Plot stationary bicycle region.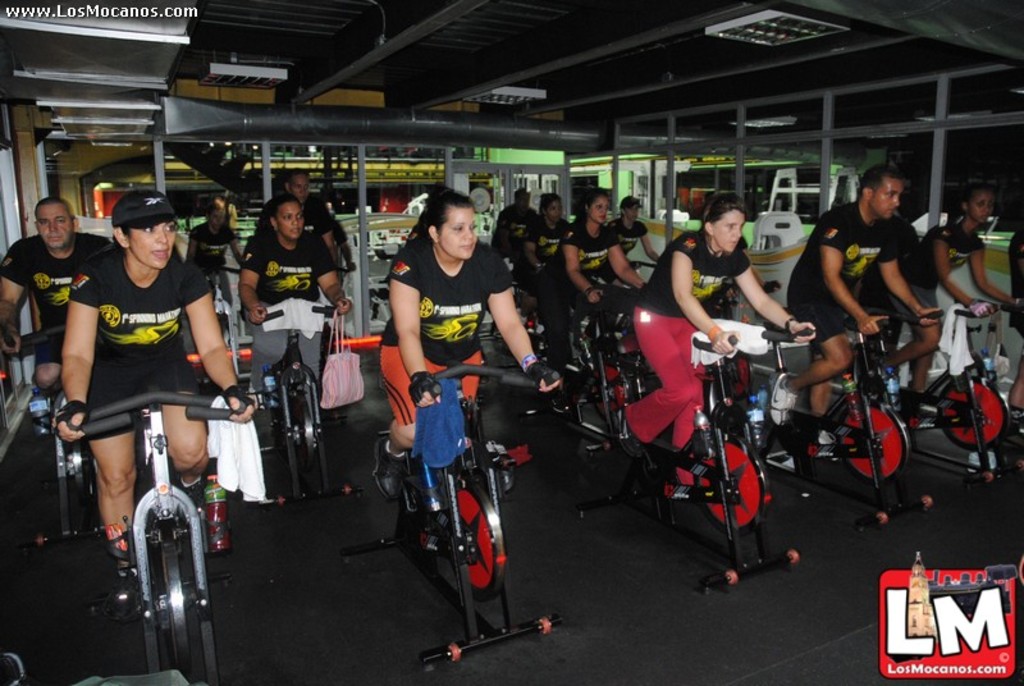
Plotted at (left=189, top=255, right=251, bottom=388).
